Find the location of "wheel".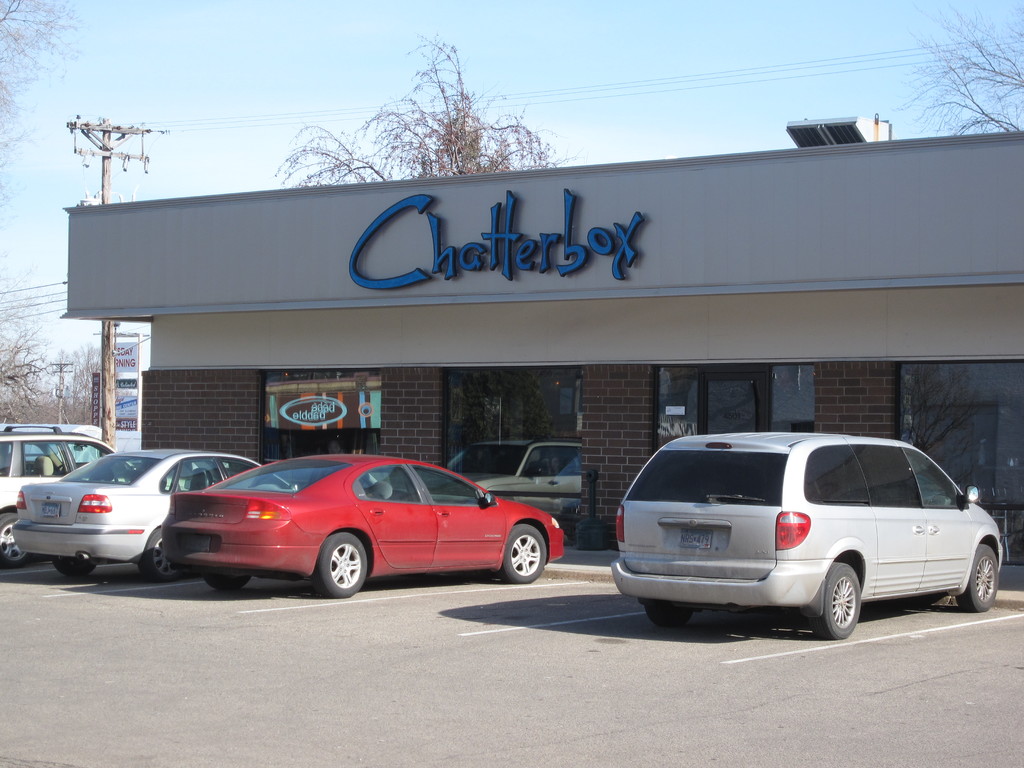
Location: crop(55, 459, 67, 475).
